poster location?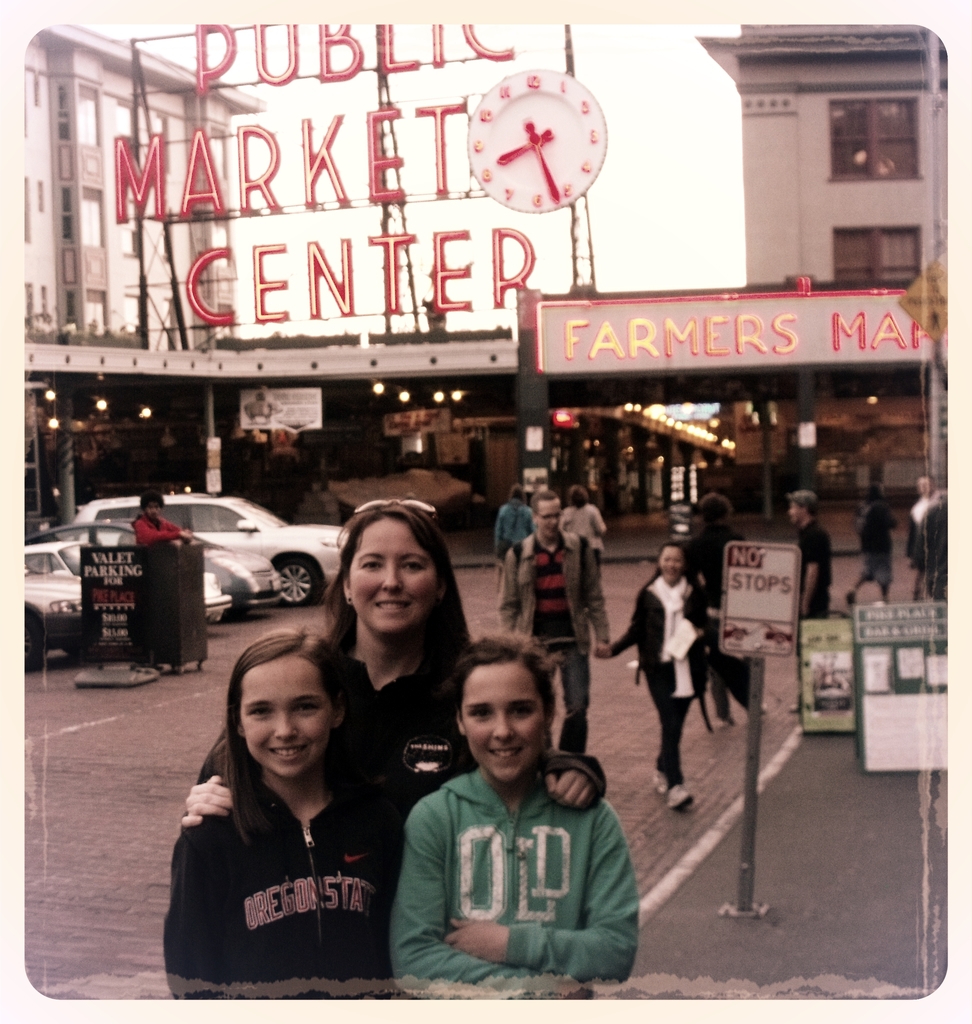
(x1=0, y1=10, x2=960, y2=1023)
